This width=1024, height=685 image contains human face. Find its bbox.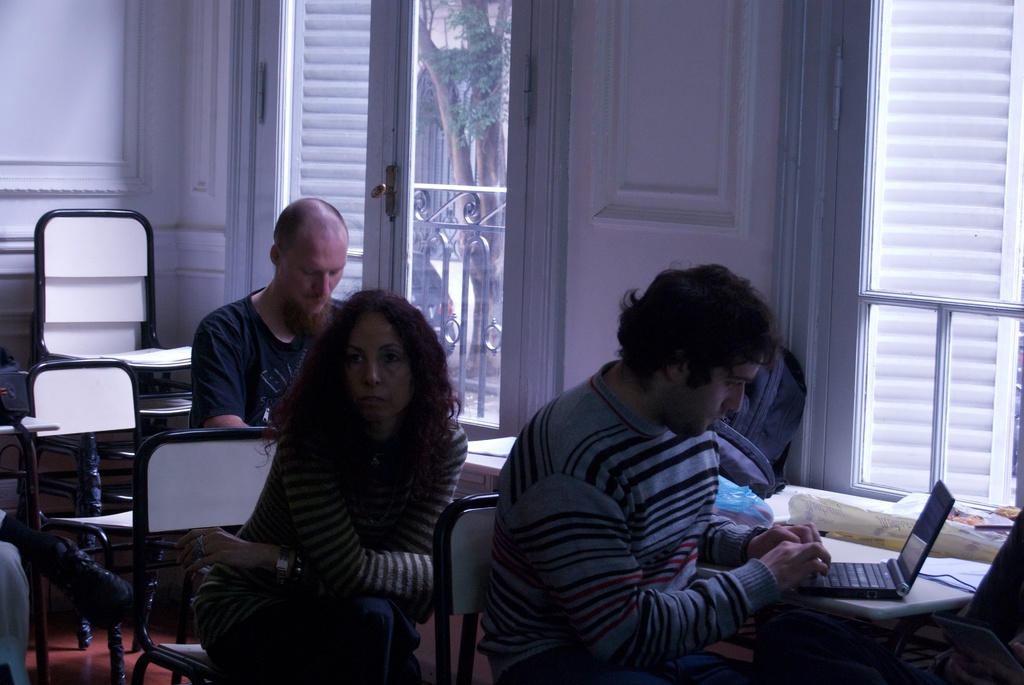
bbox(347, 311, 409, 427).
